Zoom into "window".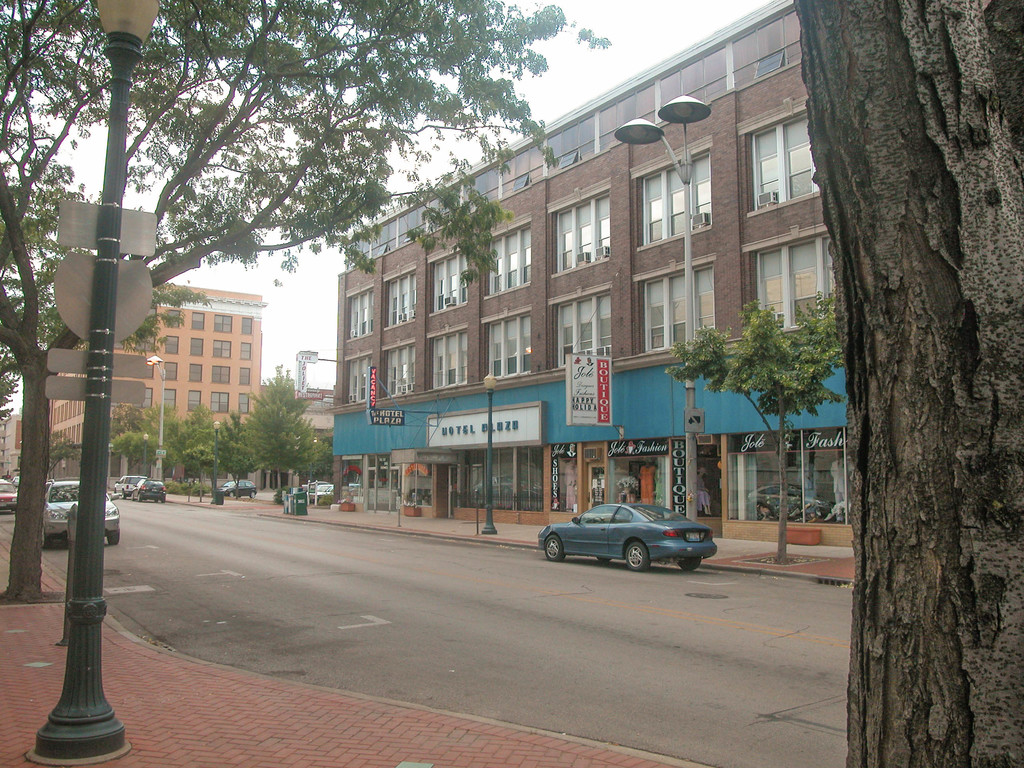
Zoom target: <region>186, 361, 204, 383</region>.
